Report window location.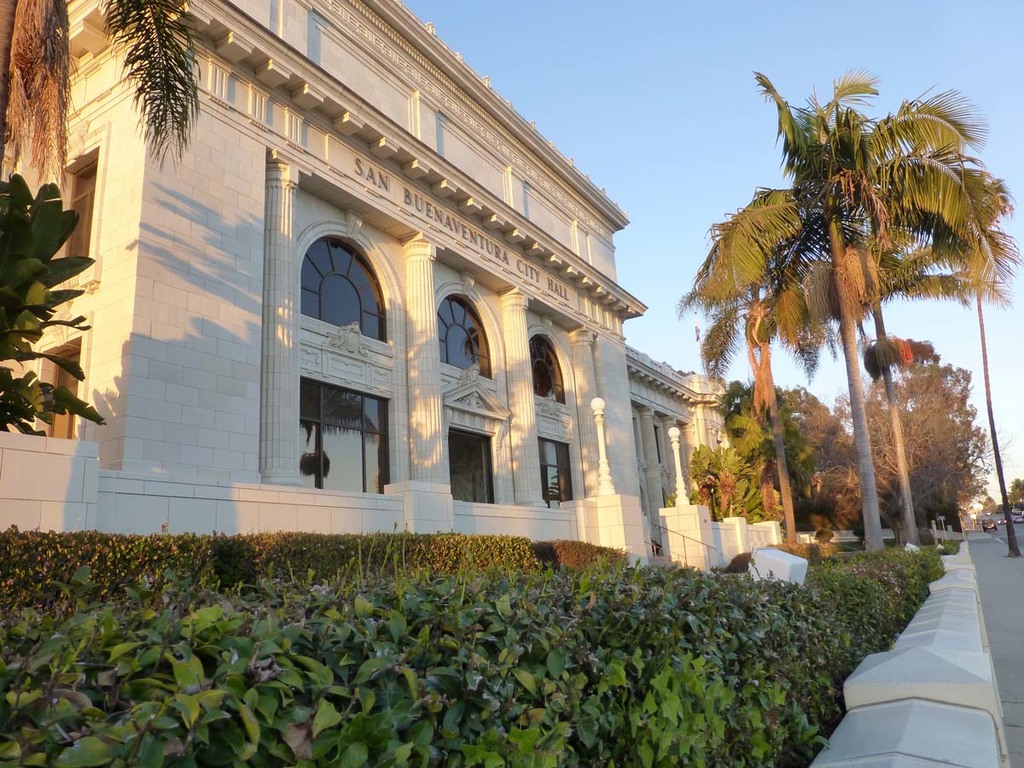
Report: bbox=(277, 185, 387, 458).
